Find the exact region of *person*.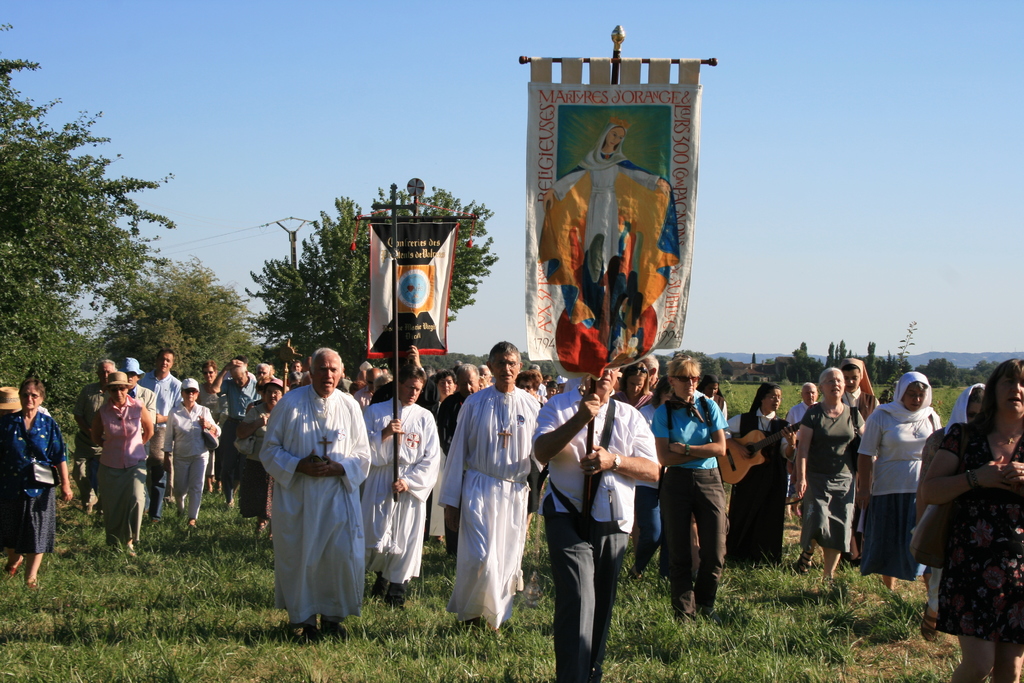
Exact region: <box>164,374,224,520</box>.
